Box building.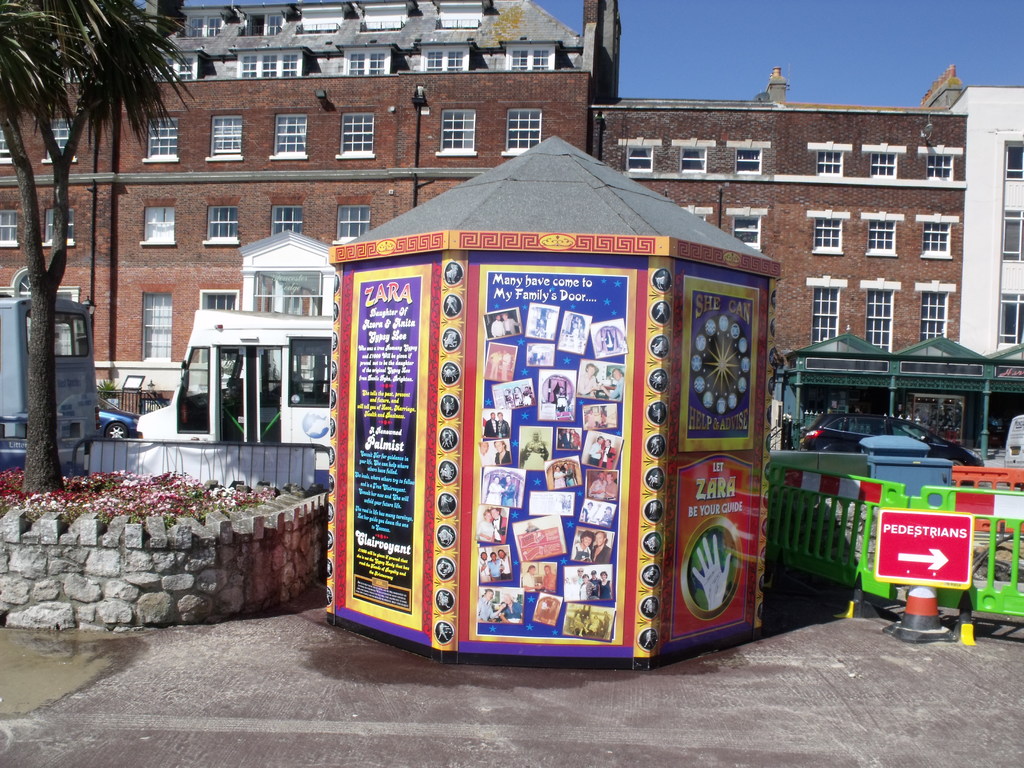
pyautogui.locateOnScreen(0, 0, 963, 417).
